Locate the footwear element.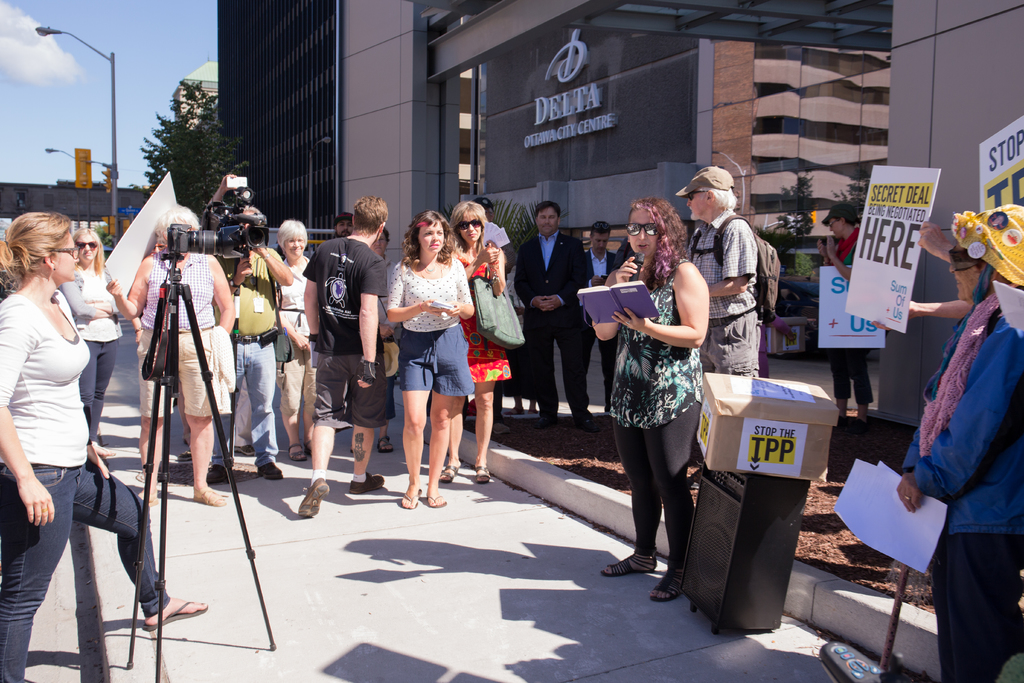
Element bbox: (533,415,556,427).
